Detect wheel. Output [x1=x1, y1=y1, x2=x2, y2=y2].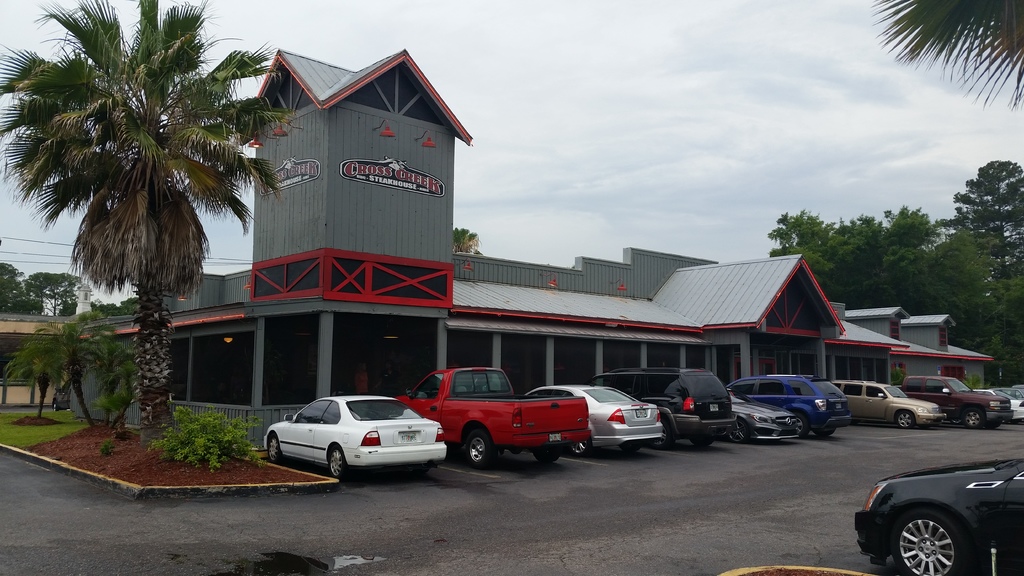
[x1=893, y1=507, x2=970, y2=575].
